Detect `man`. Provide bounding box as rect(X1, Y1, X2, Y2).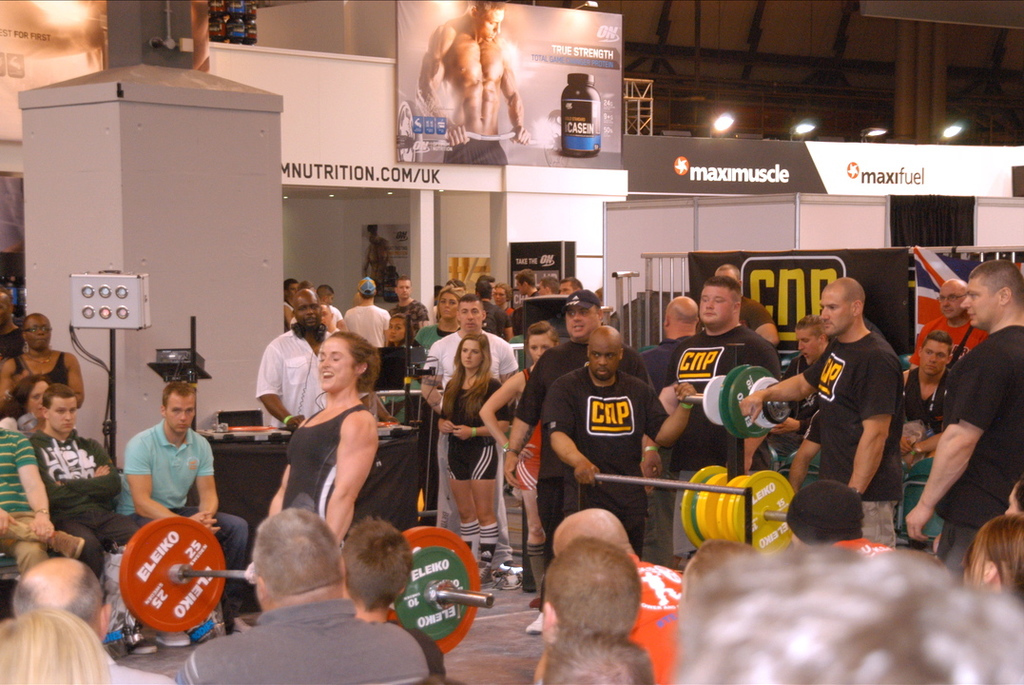
rect(342, 278, 395, 348).
